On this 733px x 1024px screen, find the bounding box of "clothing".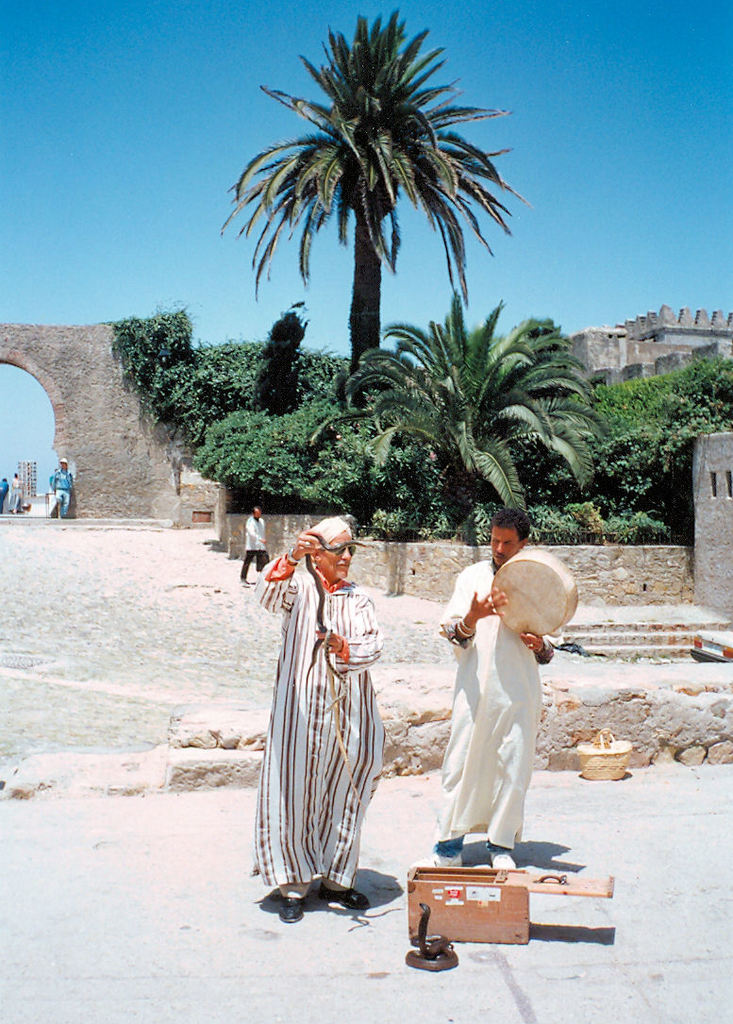
Bounding box: region(240, 519, 269, 578).
